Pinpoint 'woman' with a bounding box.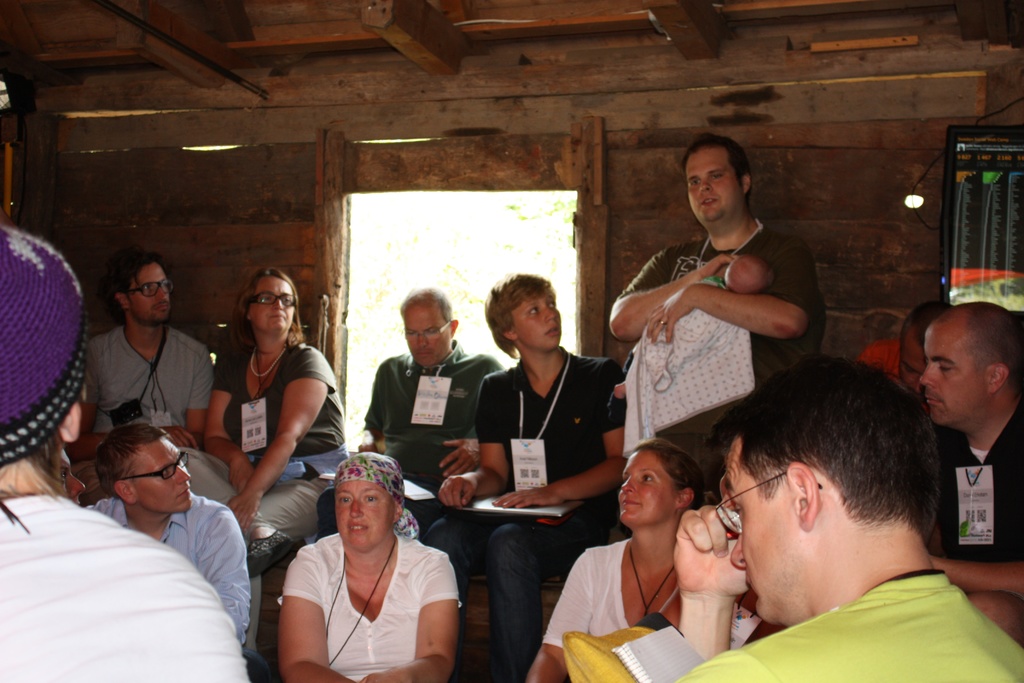
box=[527, 439, 707, 682].
